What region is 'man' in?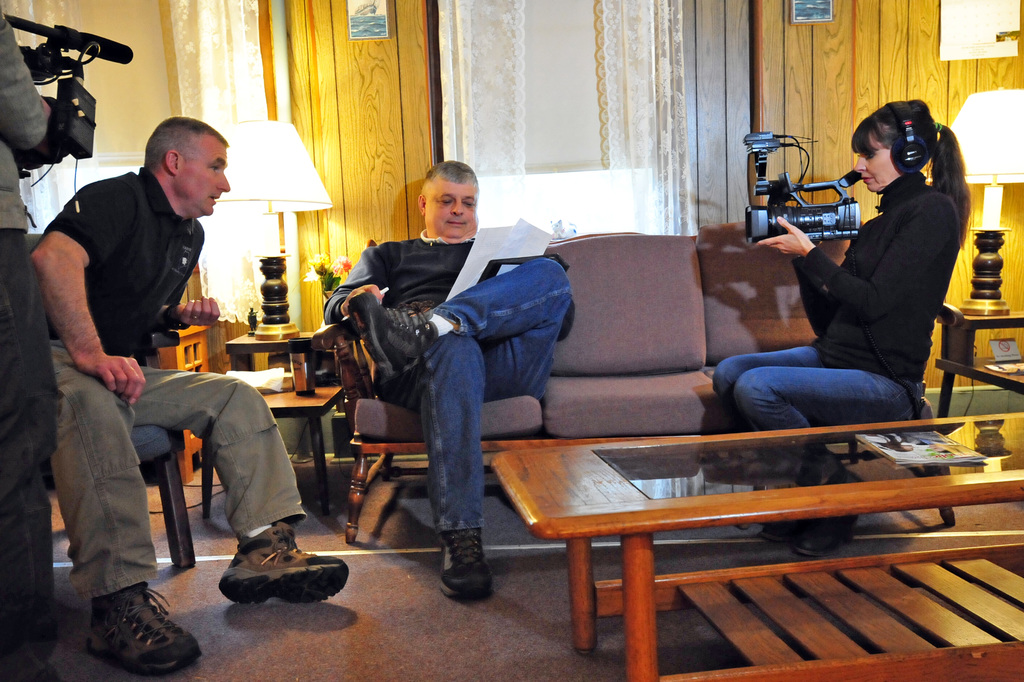
locate(320, 162, 571, 608).
